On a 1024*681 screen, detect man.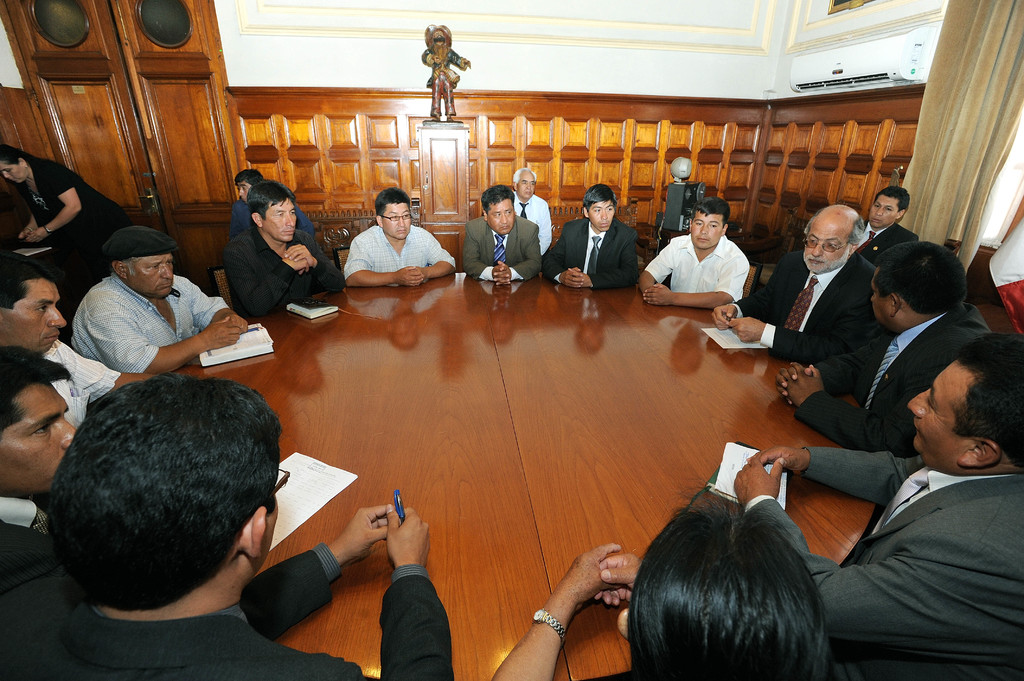
0/346/76/627.
